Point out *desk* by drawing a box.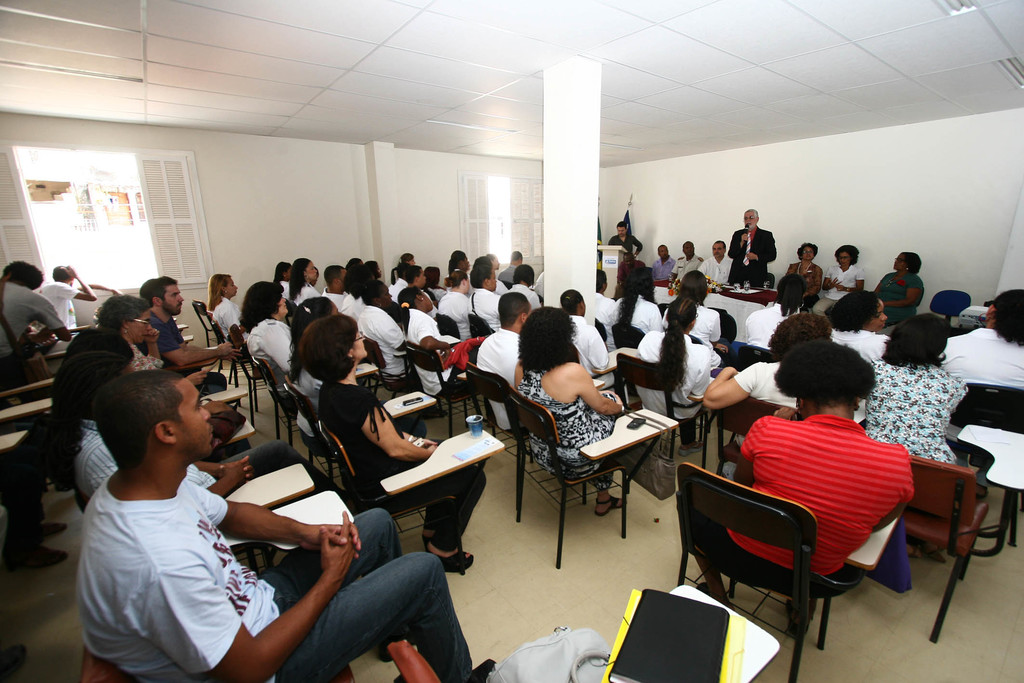
pyautogui.locateOnScreen(74, 483, 356, 682).
